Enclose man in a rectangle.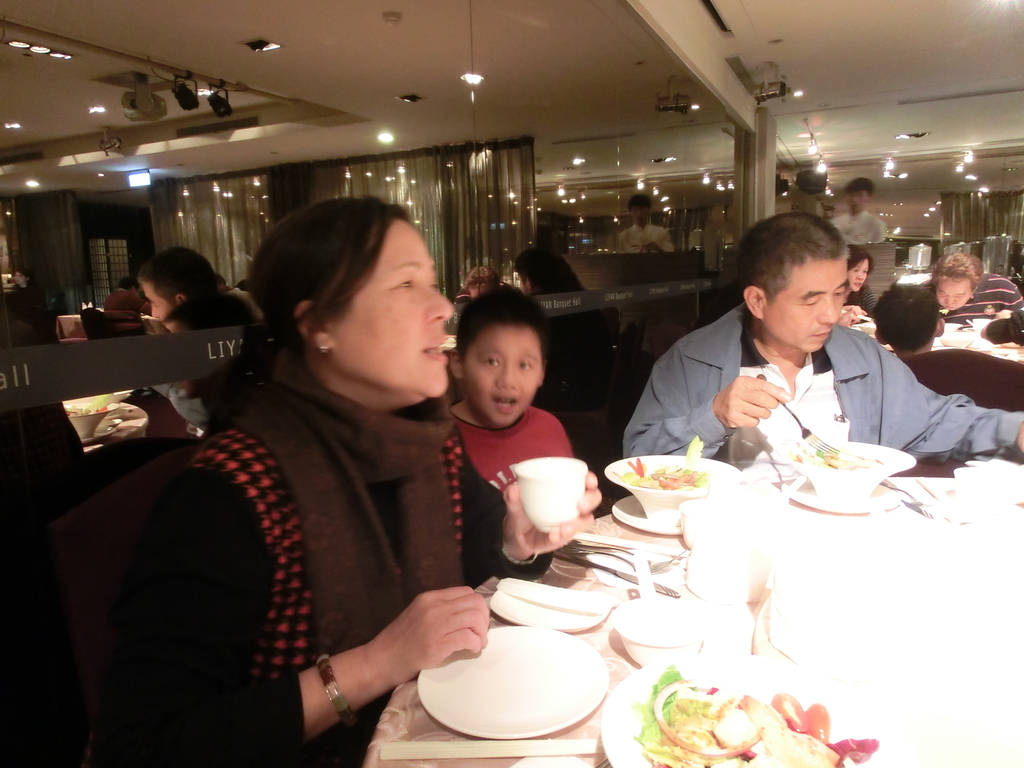
pyautogui.locateOnScreen(929, 254, 1023, 323).
